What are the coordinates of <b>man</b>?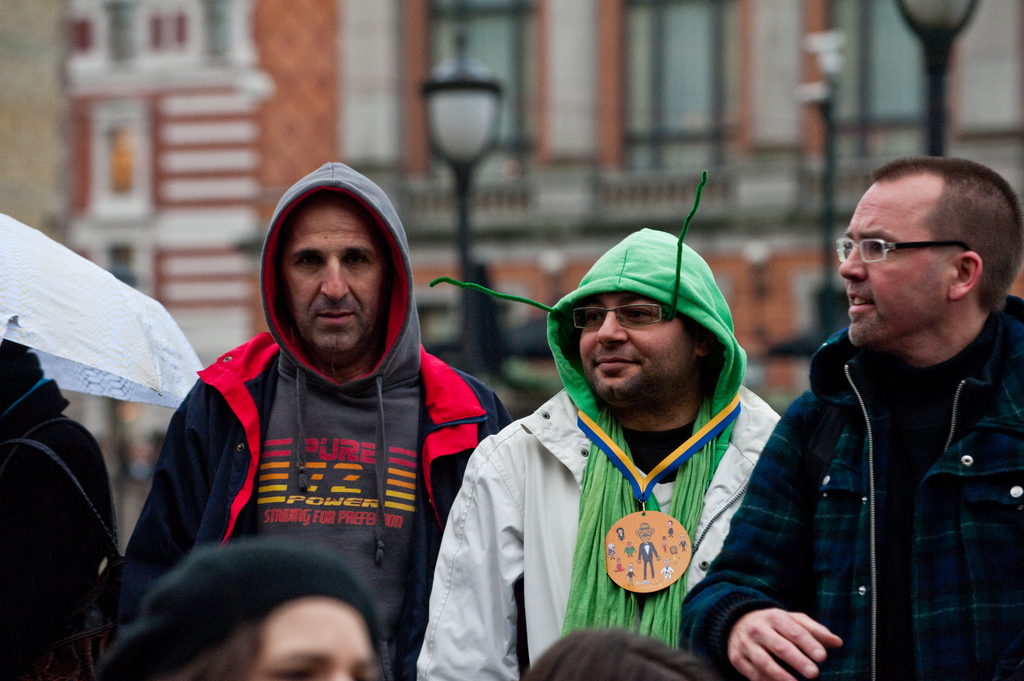
[678, 156, 1023, 680].
